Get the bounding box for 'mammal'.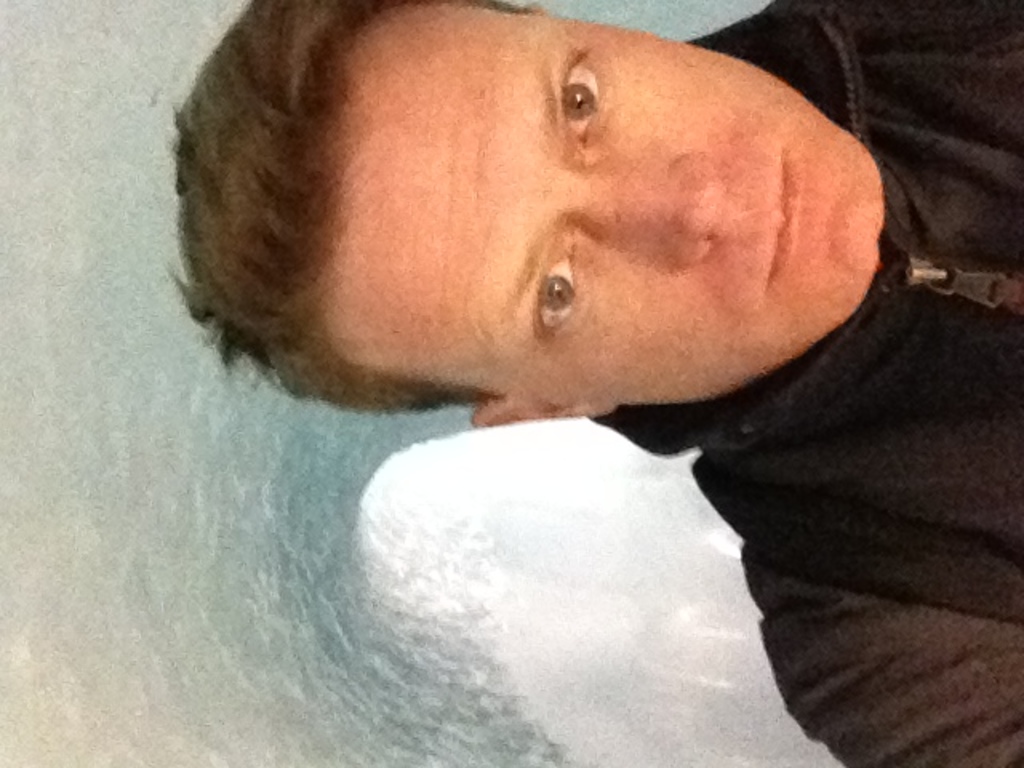
box(165, 0, 1019, 766).
